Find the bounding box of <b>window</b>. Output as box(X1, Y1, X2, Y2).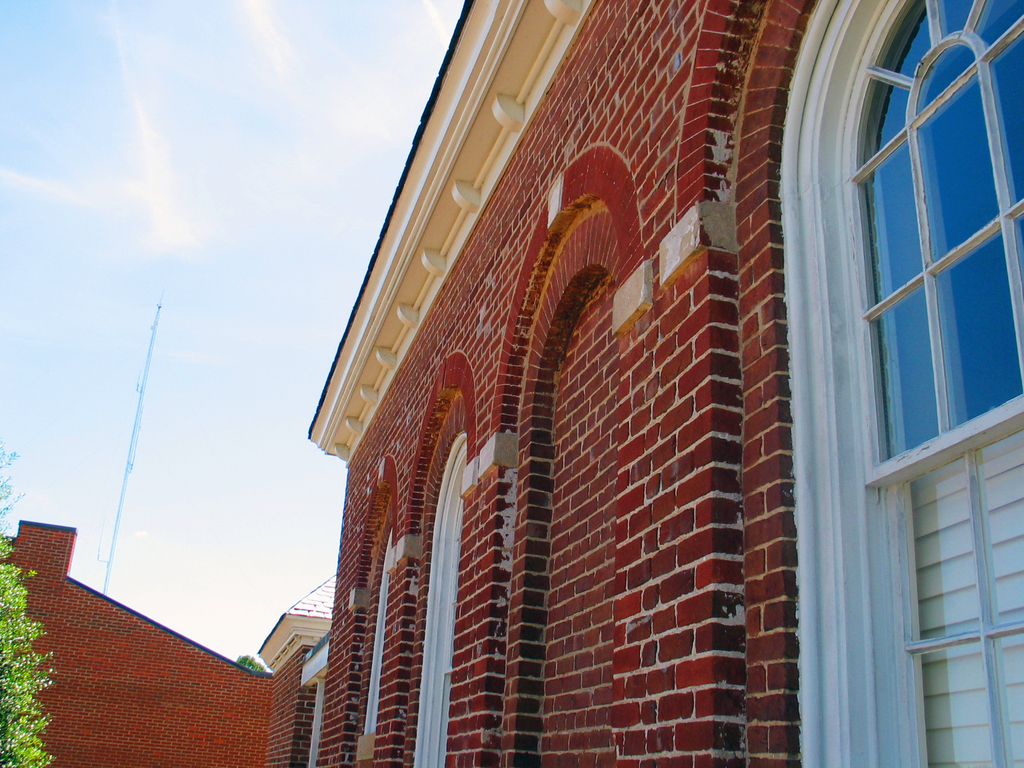
box(866, 0, 1023, 484).
